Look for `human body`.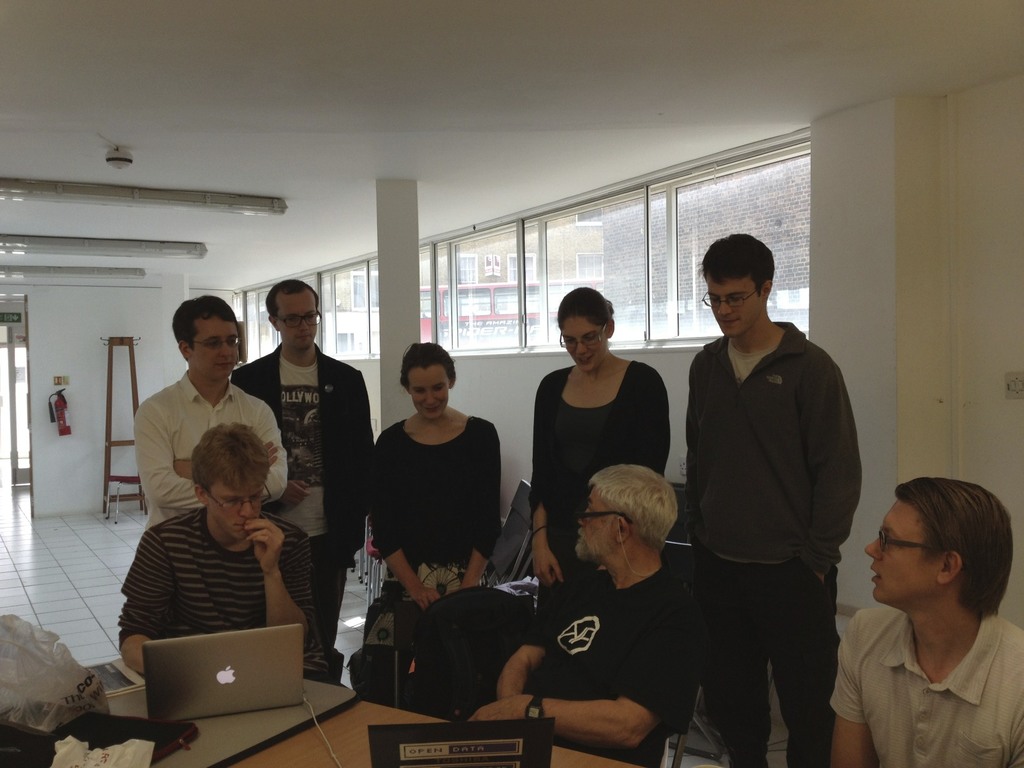
Found: [x1=111, y1=427, x2=312, y2=681].
